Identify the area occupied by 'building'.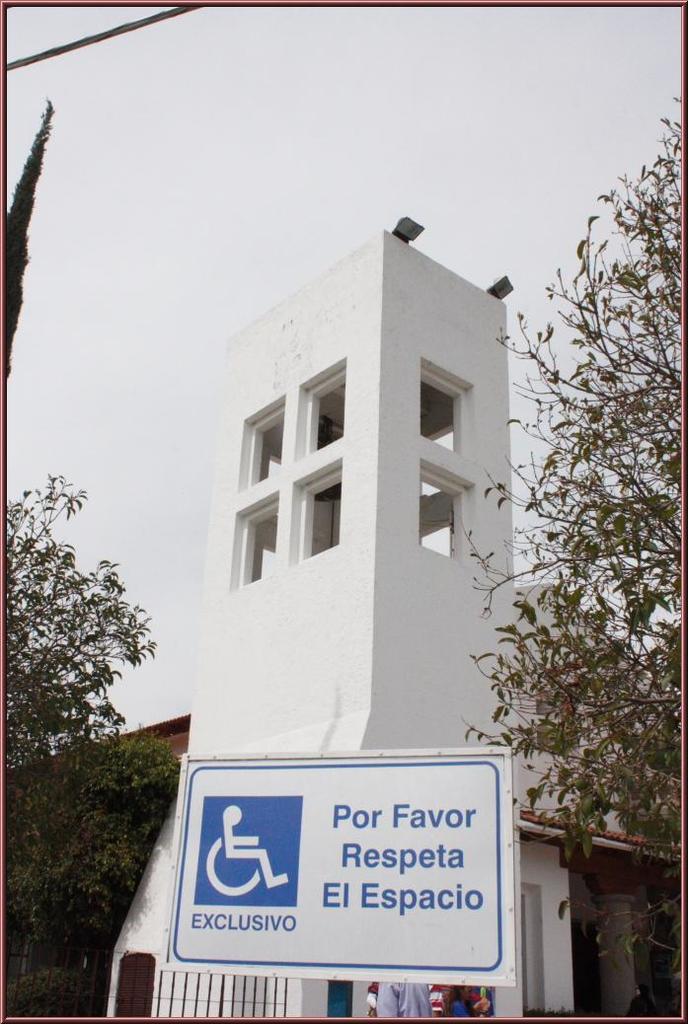
Area: rect(0, 225, 687, 1023).
